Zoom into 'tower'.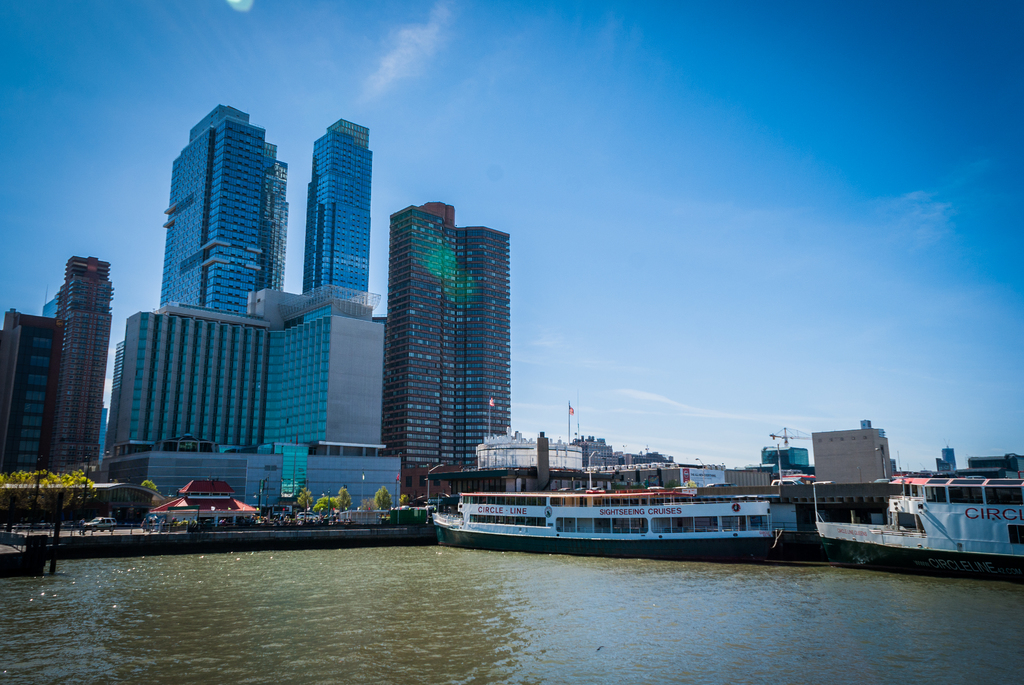
Zoom target: box=[154, 106, 282, 319].
